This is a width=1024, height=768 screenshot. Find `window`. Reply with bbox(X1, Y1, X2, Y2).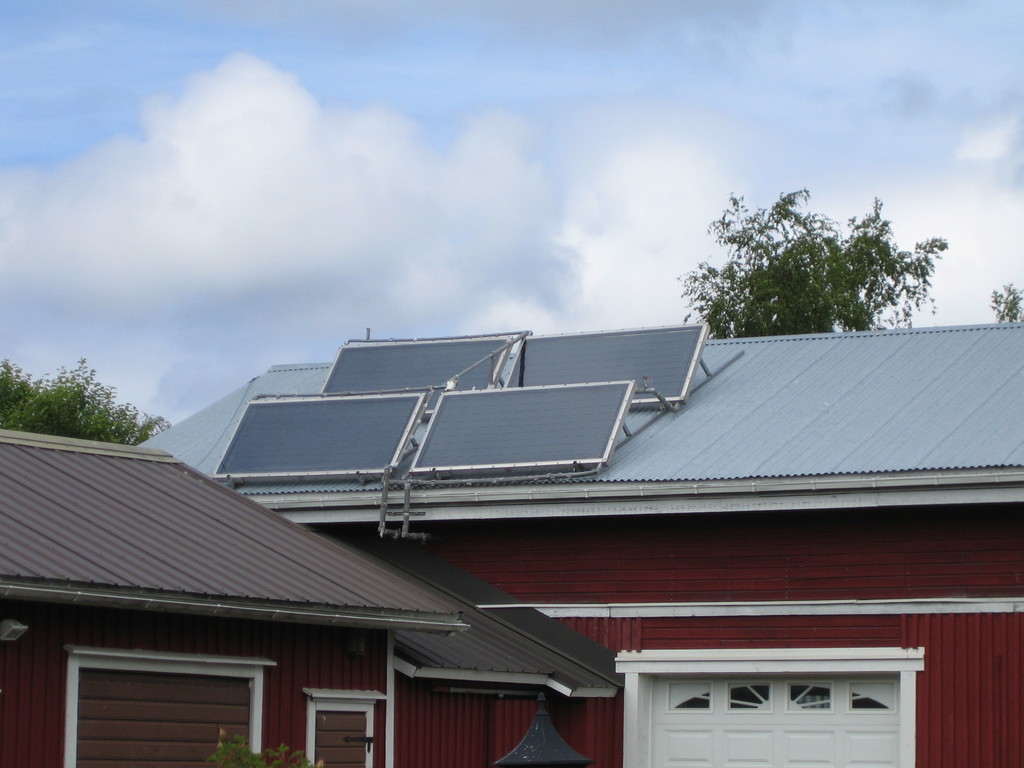
bbox(305, 691, 392, 765).
